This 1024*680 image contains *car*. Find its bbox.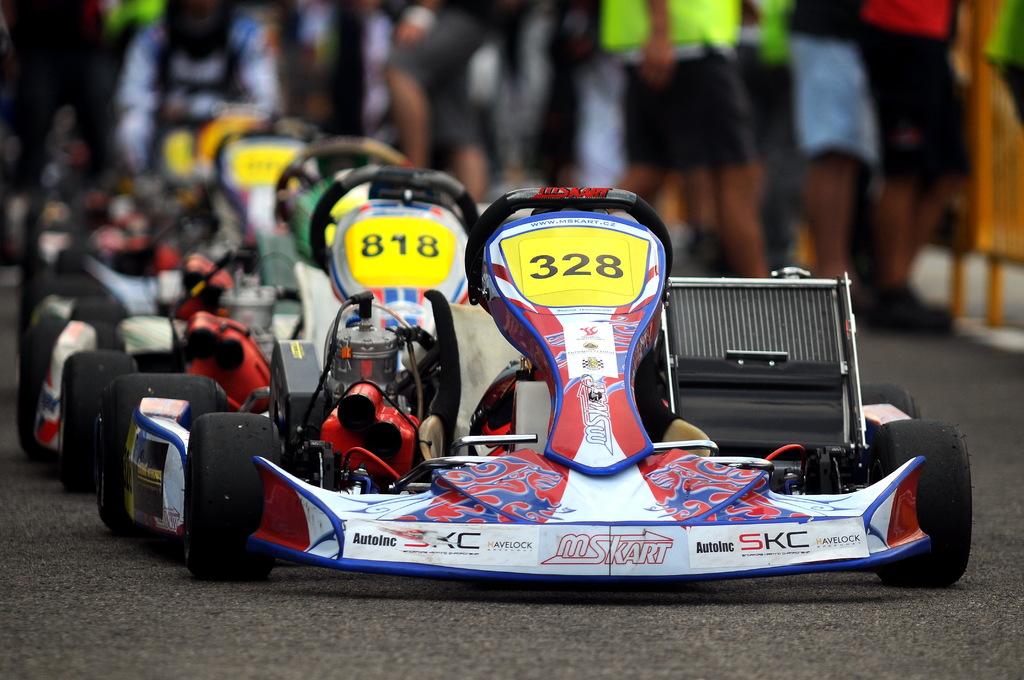
58,142,430,505.
